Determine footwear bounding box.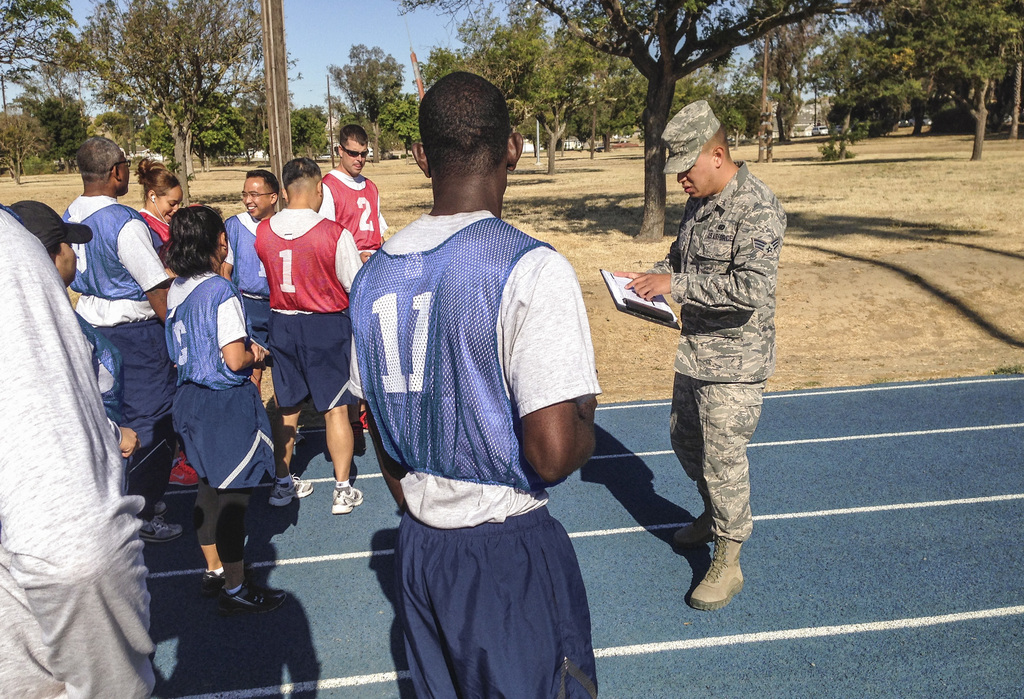
Determined: [left=154, top=500, right=166, bottom=517].
